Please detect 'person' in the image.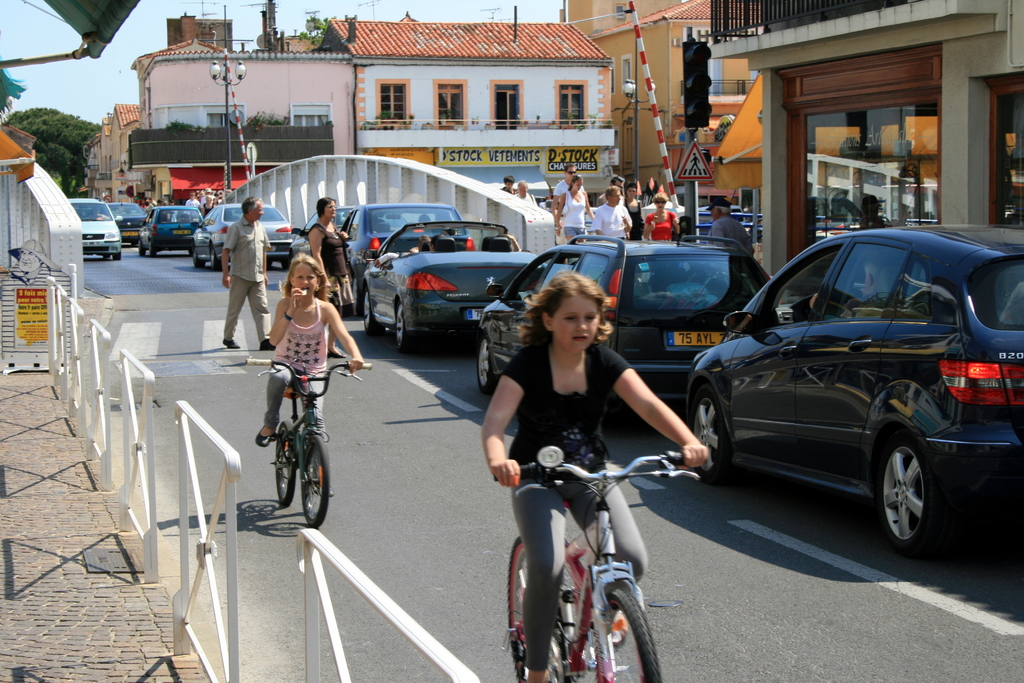
box(309, 194, 358, 358).
